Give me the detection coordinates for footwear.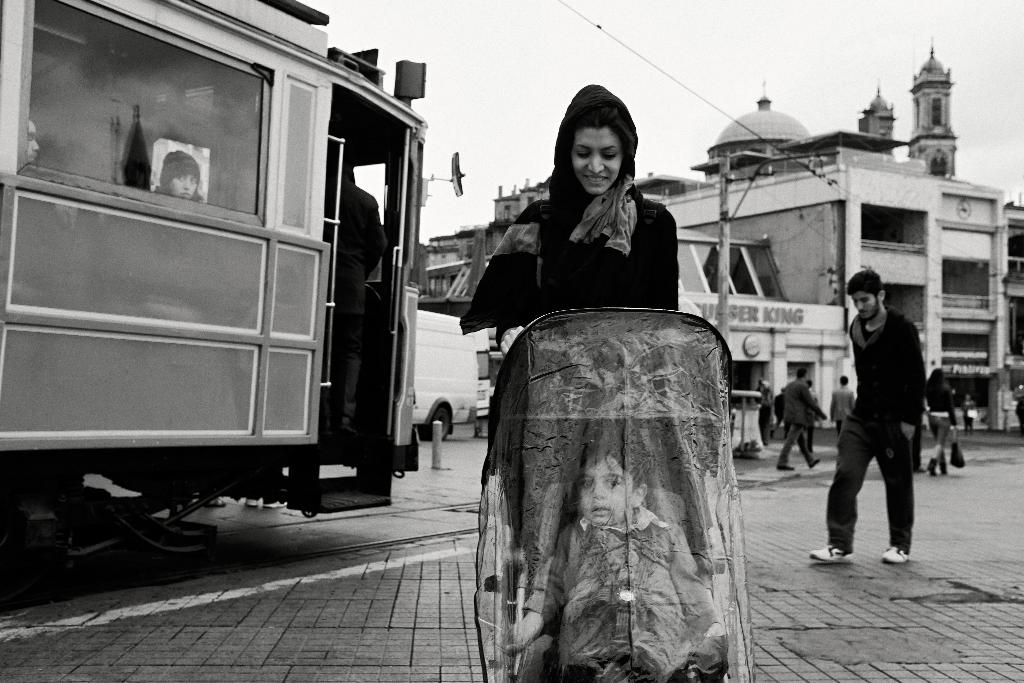
region(264, 495, 288, 507).
